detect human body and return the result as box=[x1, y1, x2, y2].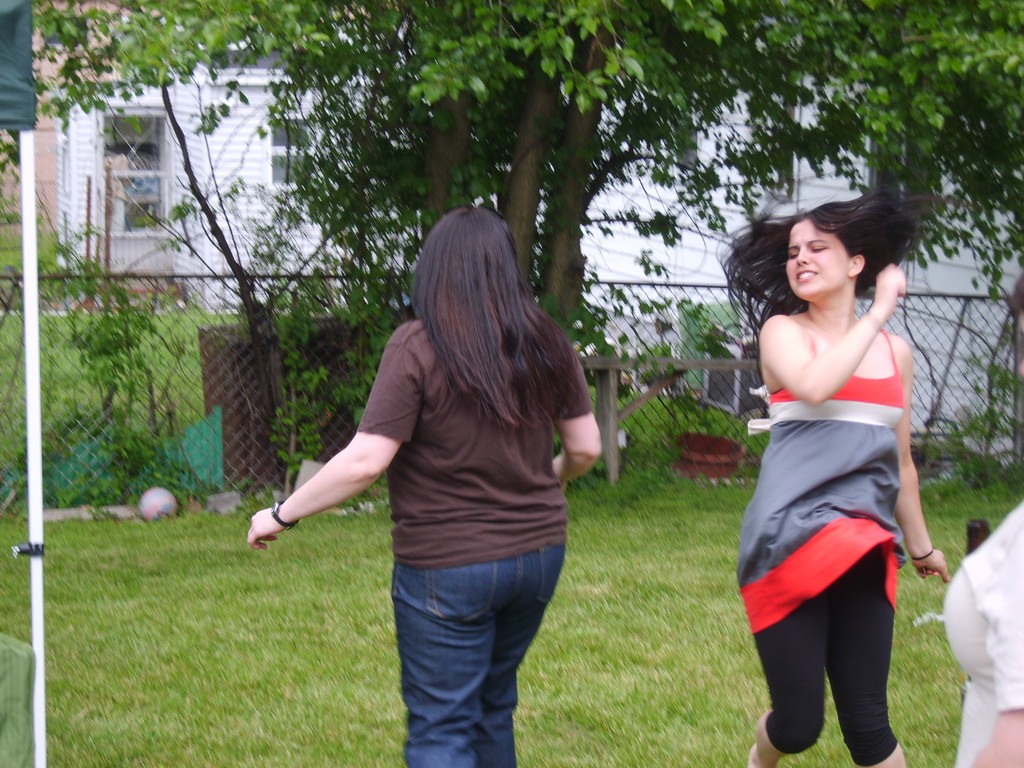
box=[239, 319, 612, 767].
